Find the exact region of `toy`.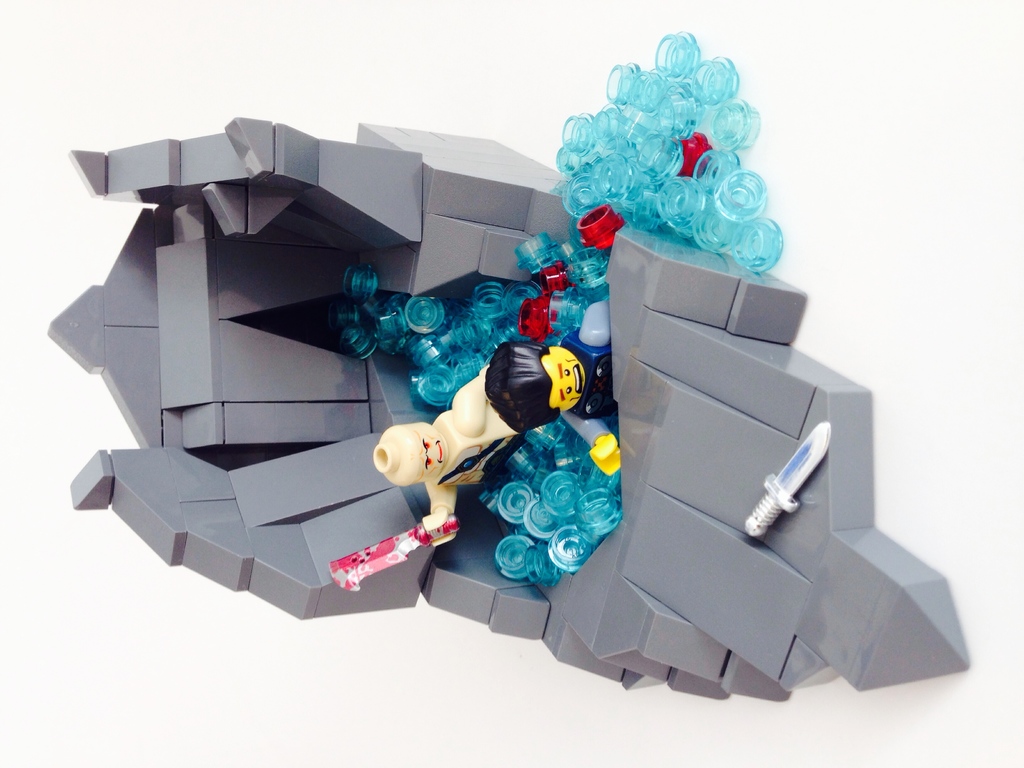
Exact region: <region>492, 297, 620, 471</region>.
